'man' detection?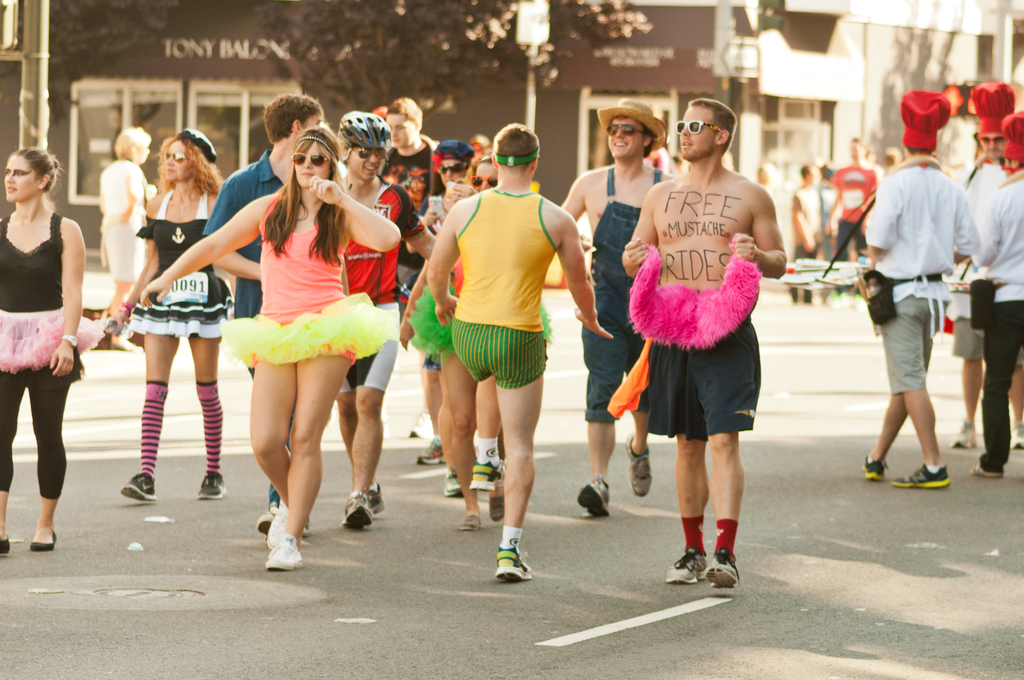
locate(863, 117, 985, 504)
